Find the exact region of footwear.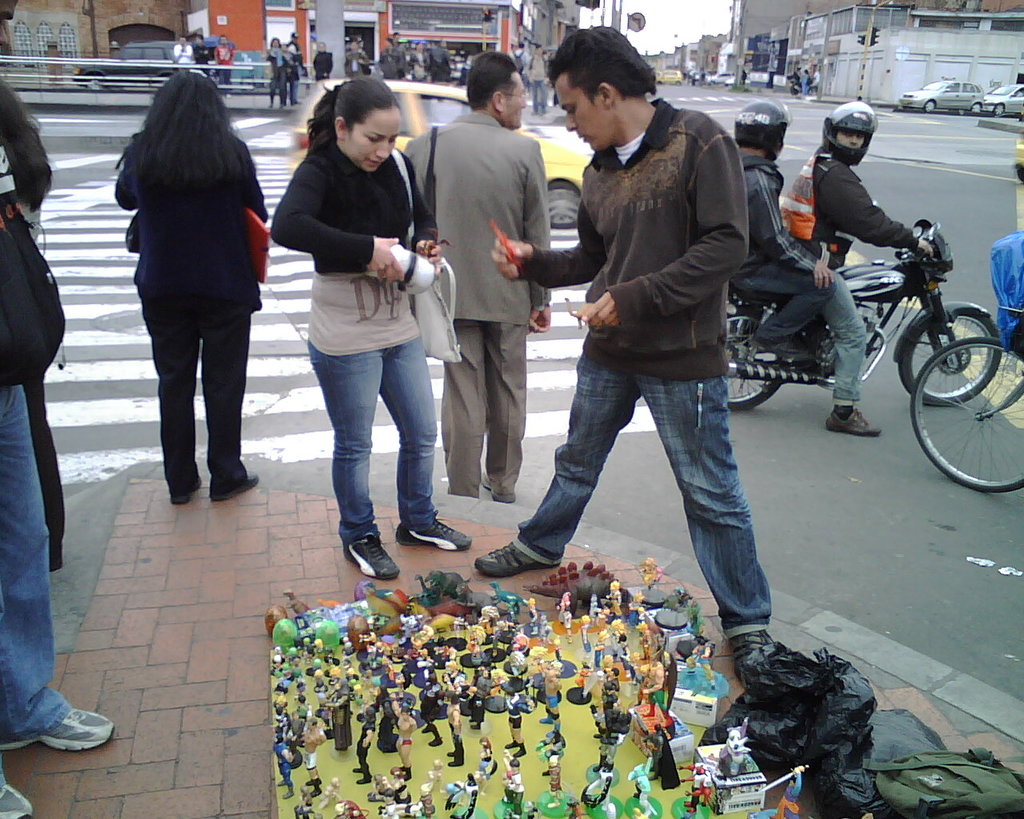
Exact region: {"left": 170, "top": 489, "right": 185, "bottom": 500}.
